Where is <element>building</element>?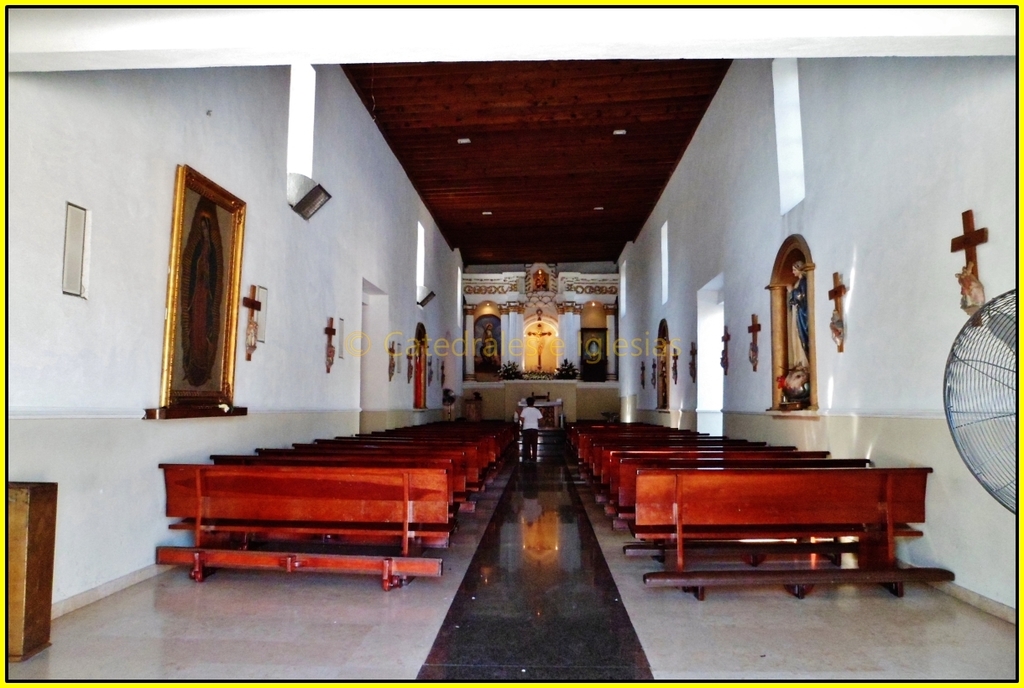
(11,13,1023,687).
